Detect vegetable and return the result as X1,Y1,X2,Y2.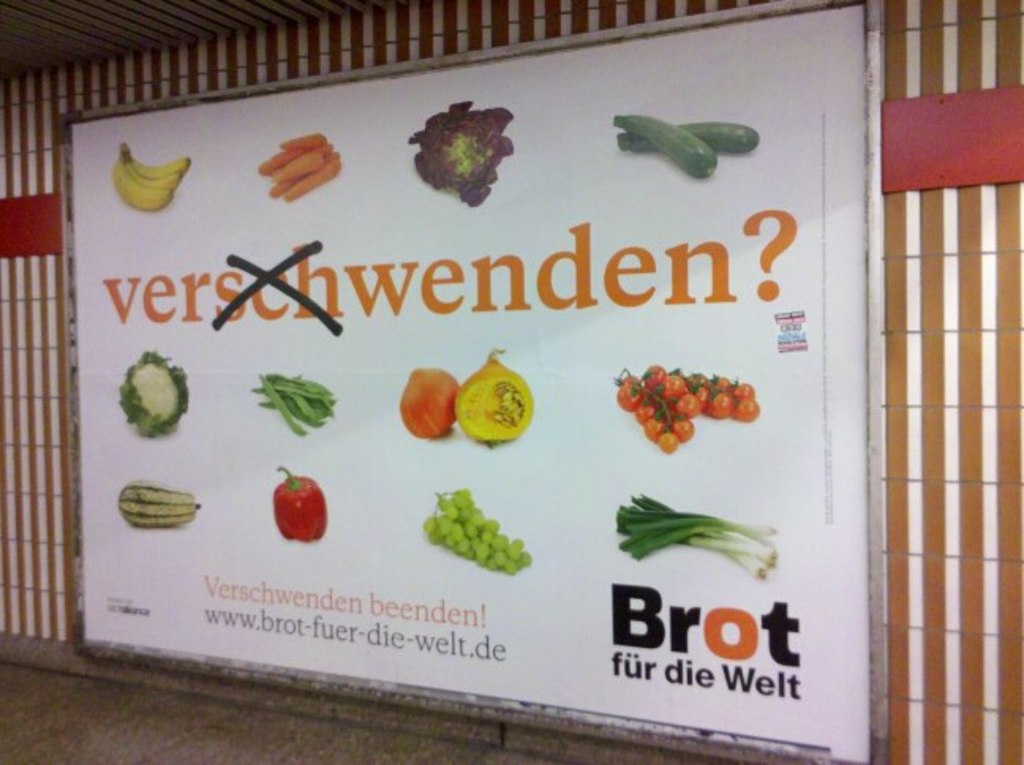
120,349,186,431.
